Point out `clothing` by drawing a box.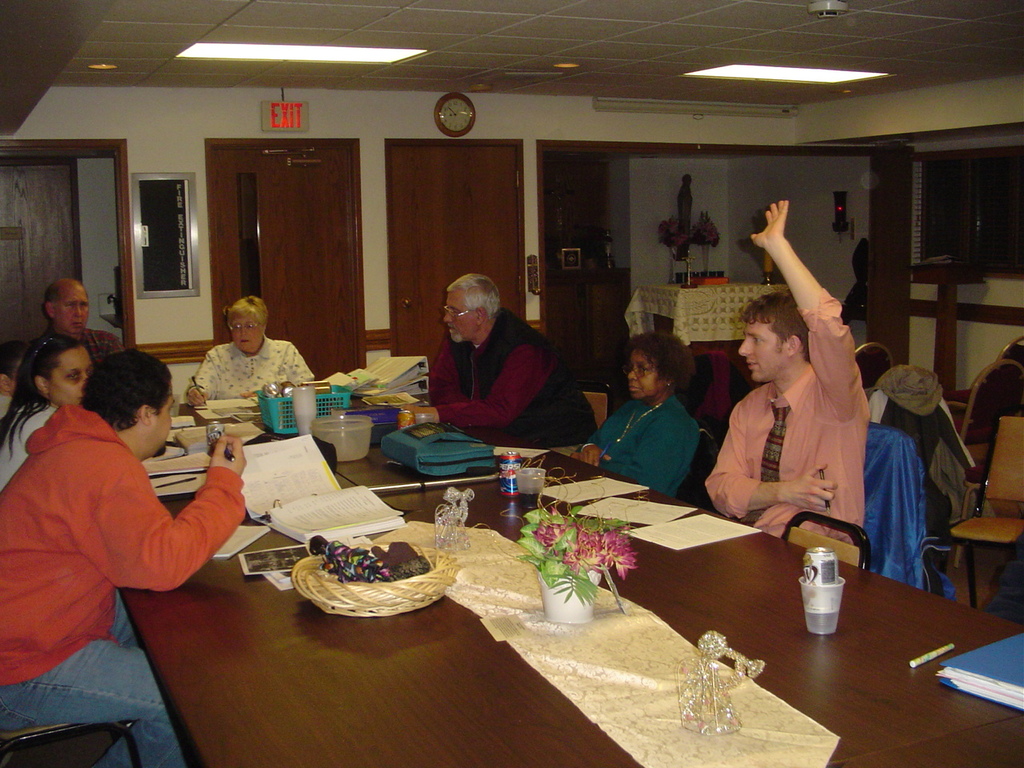
{"x1": 589, "y1": 392, "x2": 697, "y2": 500}.
